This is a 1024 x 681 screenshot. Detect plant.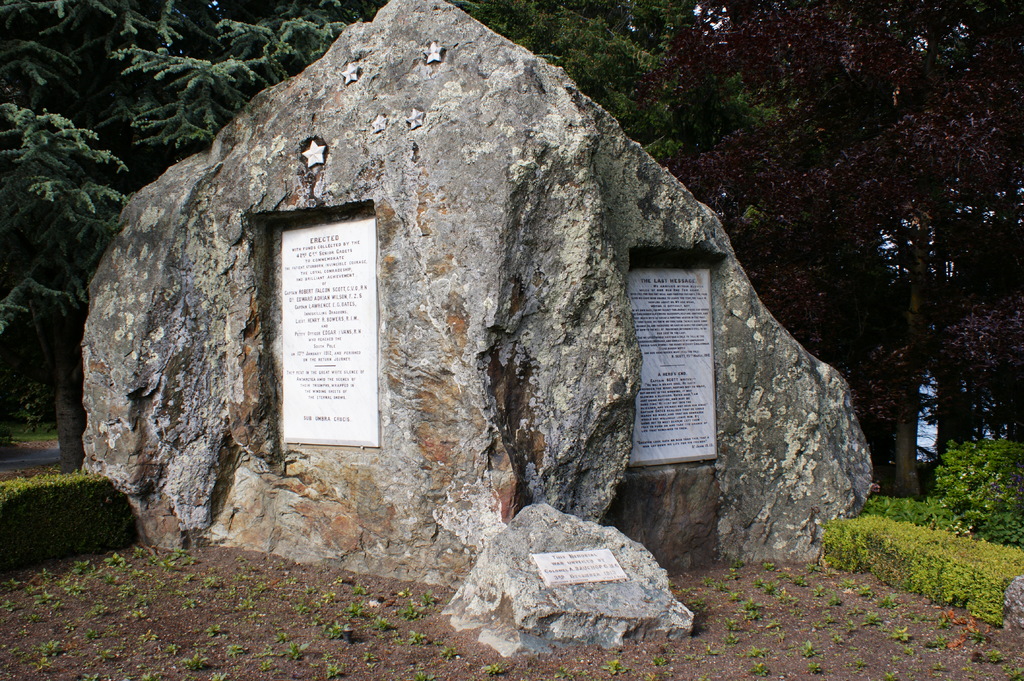
Rect(366, 615, 392, 632).
